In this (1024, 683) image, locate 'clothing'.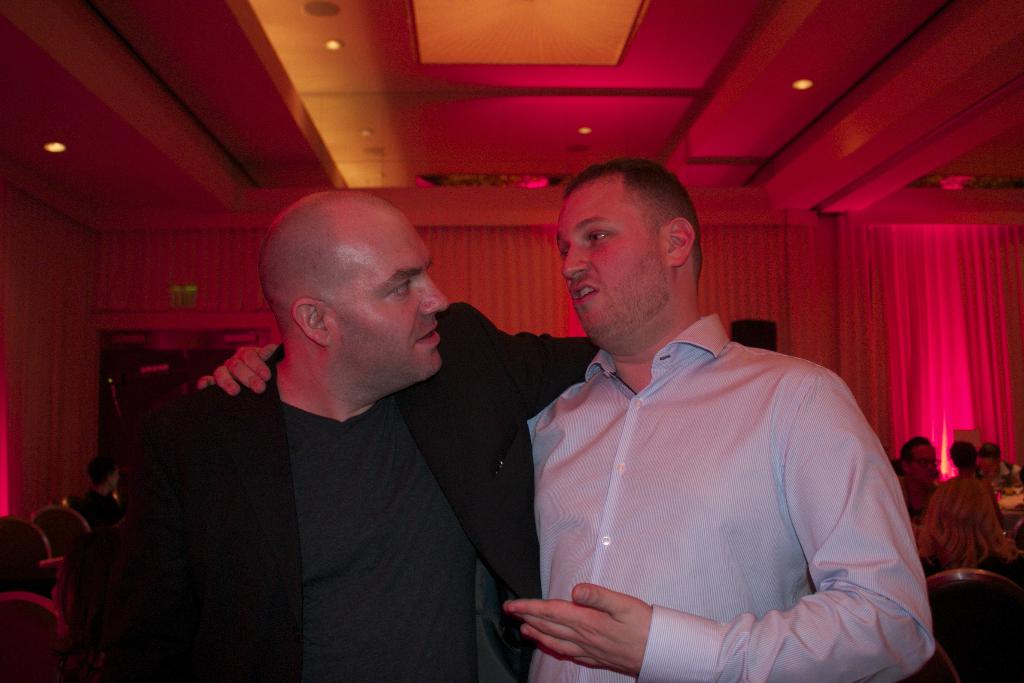
Bounding box: locate(977, 457, 1023, 486).
